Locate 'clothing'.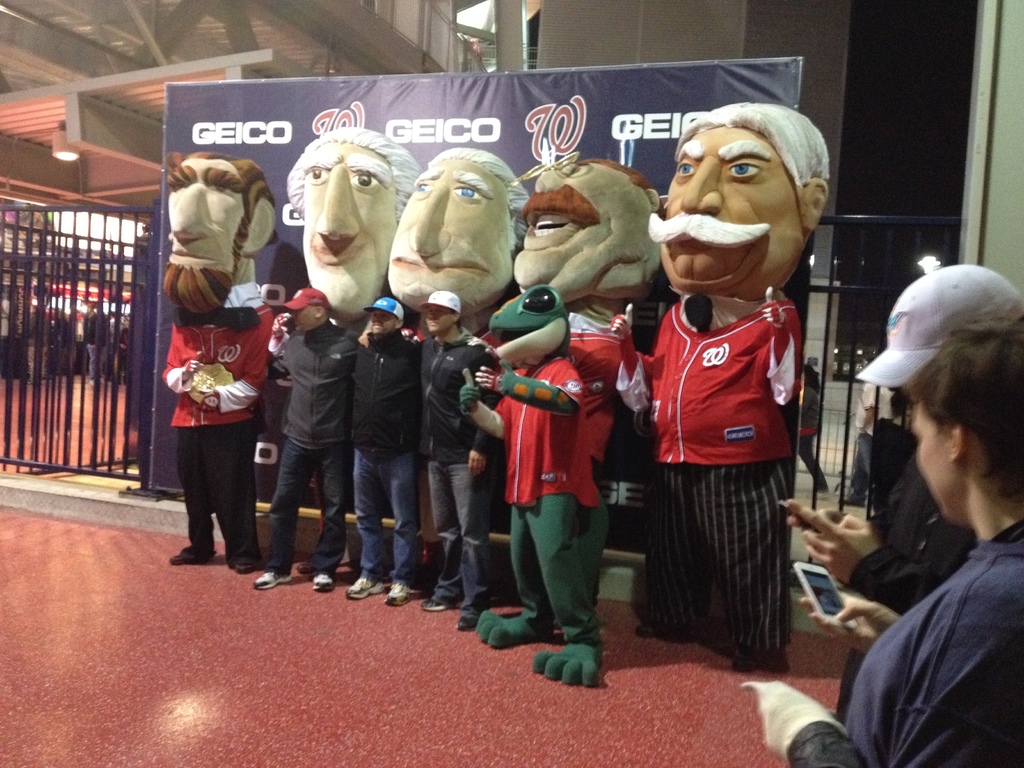
Bounding box: locate(830, 499, 974, 717).
